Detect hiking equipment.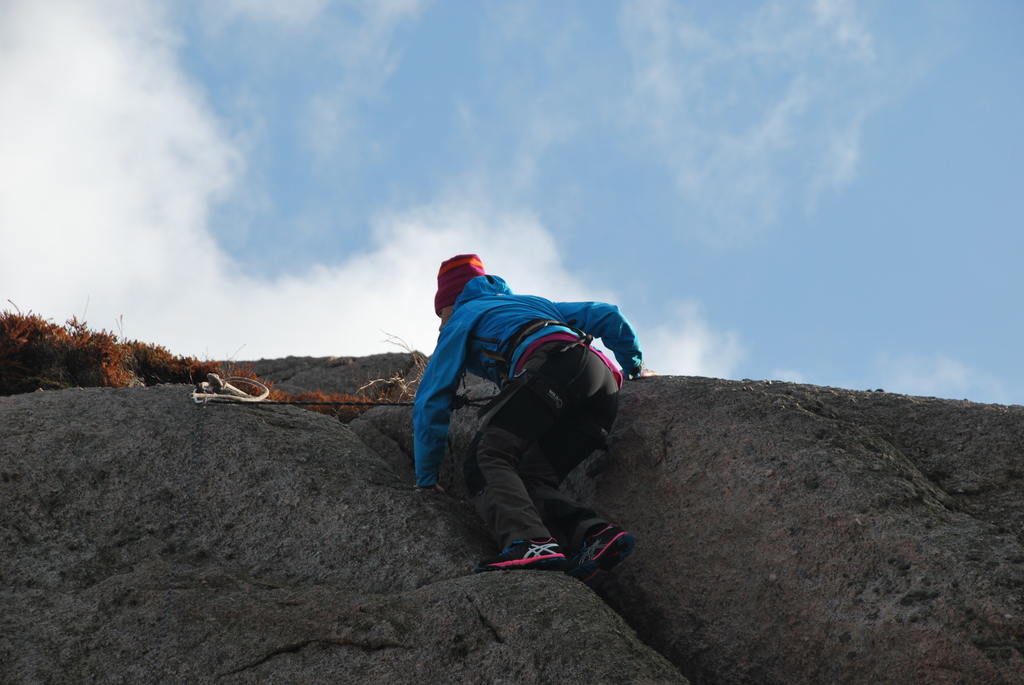
Detected at [479,539,569,572].
